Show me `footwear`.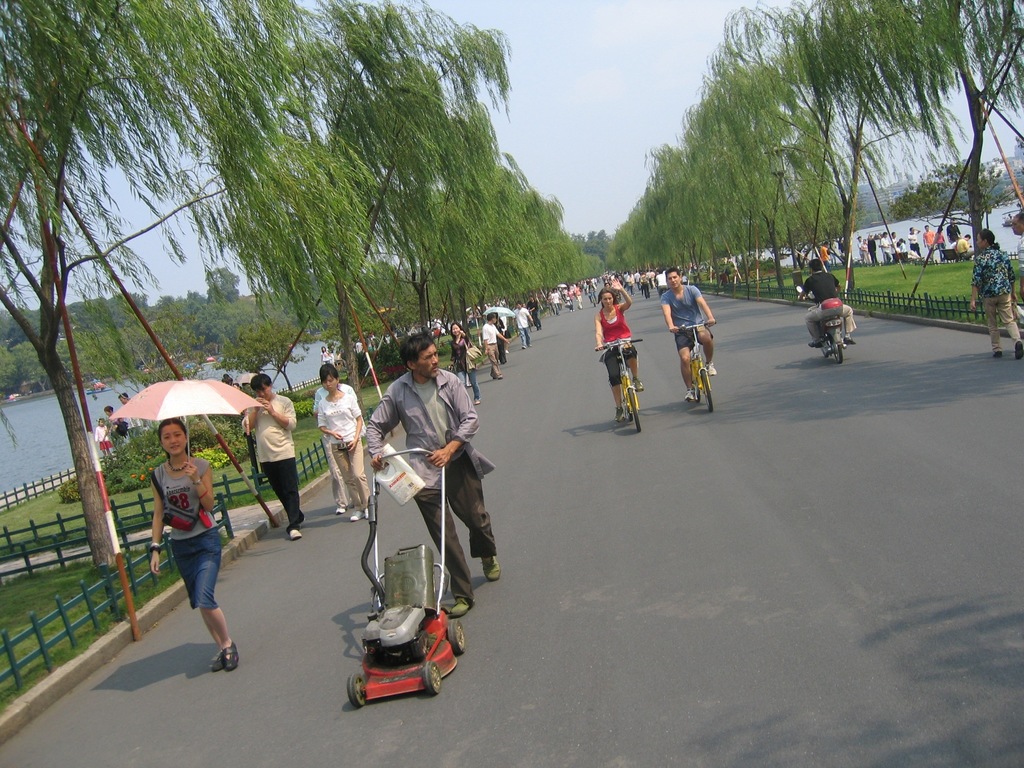
`footwear` is here: (804, 341, 825, 349).
